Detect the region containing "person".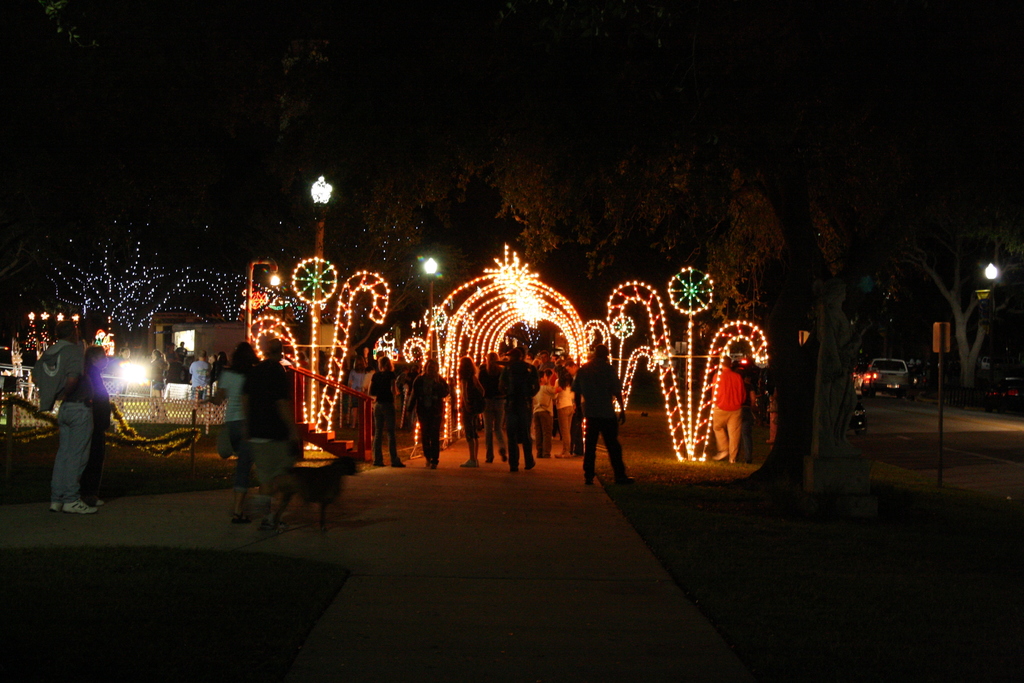
BBox(32, 319, 100, 512).
